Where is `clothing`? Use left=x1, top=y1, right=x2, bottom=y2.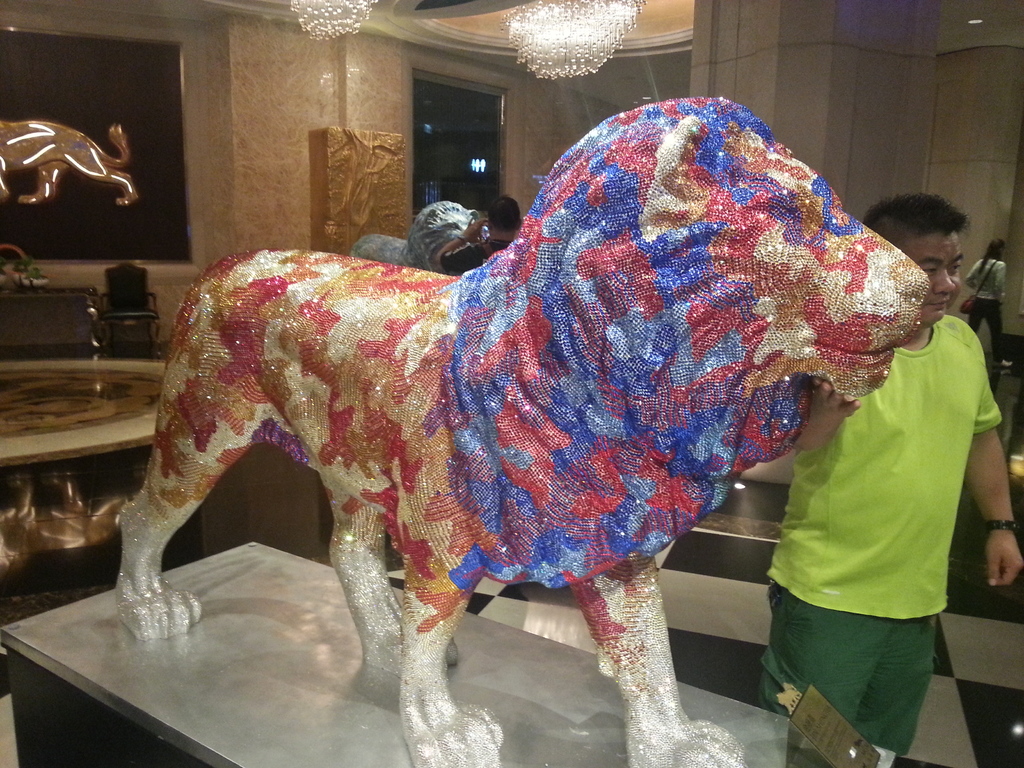
left=442, top=227, right=503, bottom=280.
